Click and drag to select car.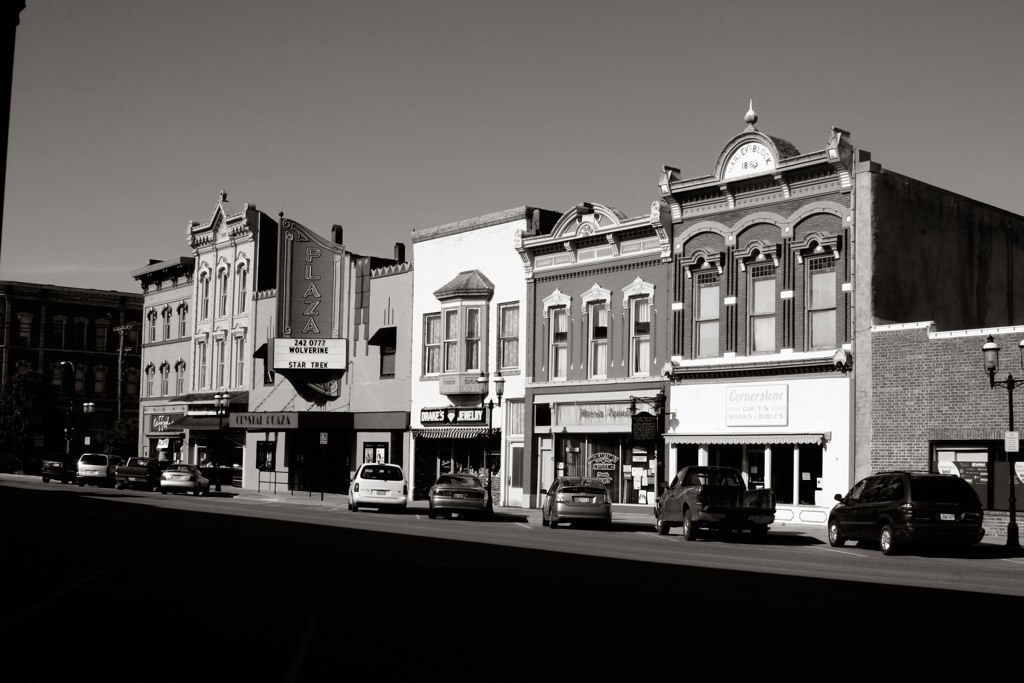
Selection: 159 463 209 497.
